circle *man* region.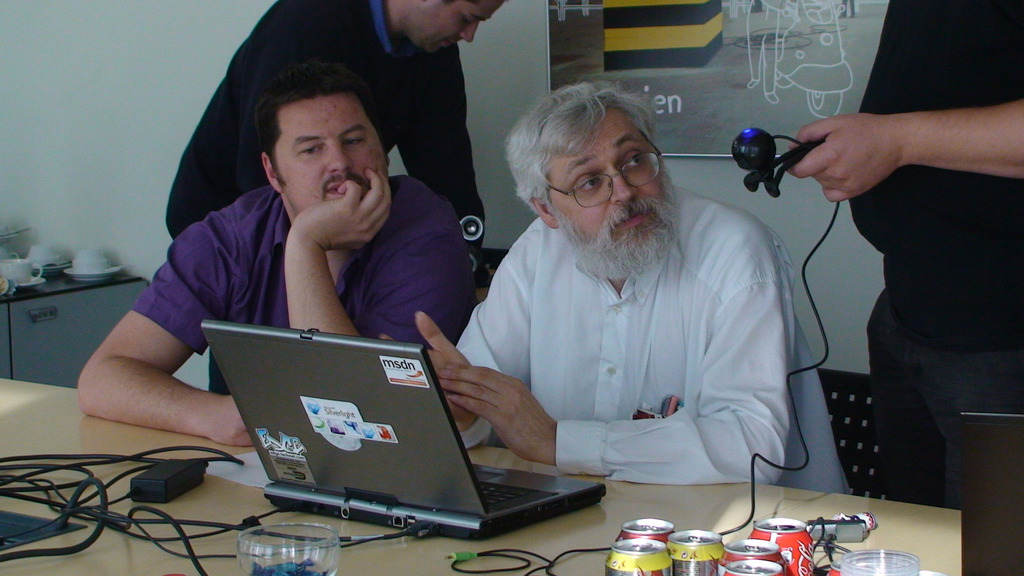
Region: (76, 77, 492, 448).
